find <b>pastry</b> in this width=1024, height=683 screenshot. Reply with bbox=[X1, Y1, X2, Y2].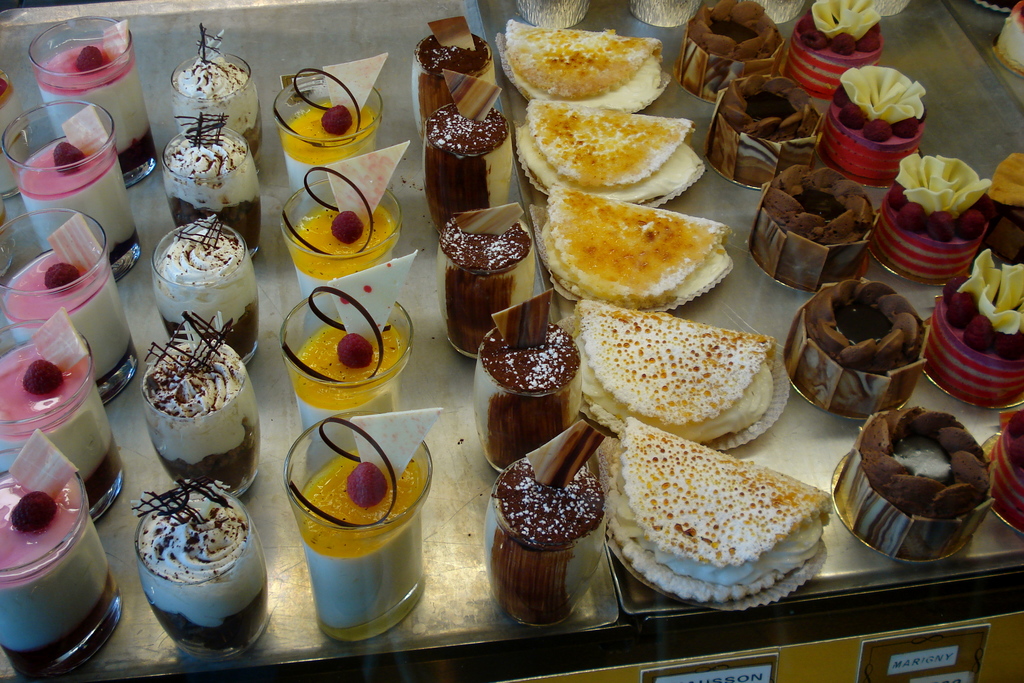
bbox=[276, 49, 383, 199].
